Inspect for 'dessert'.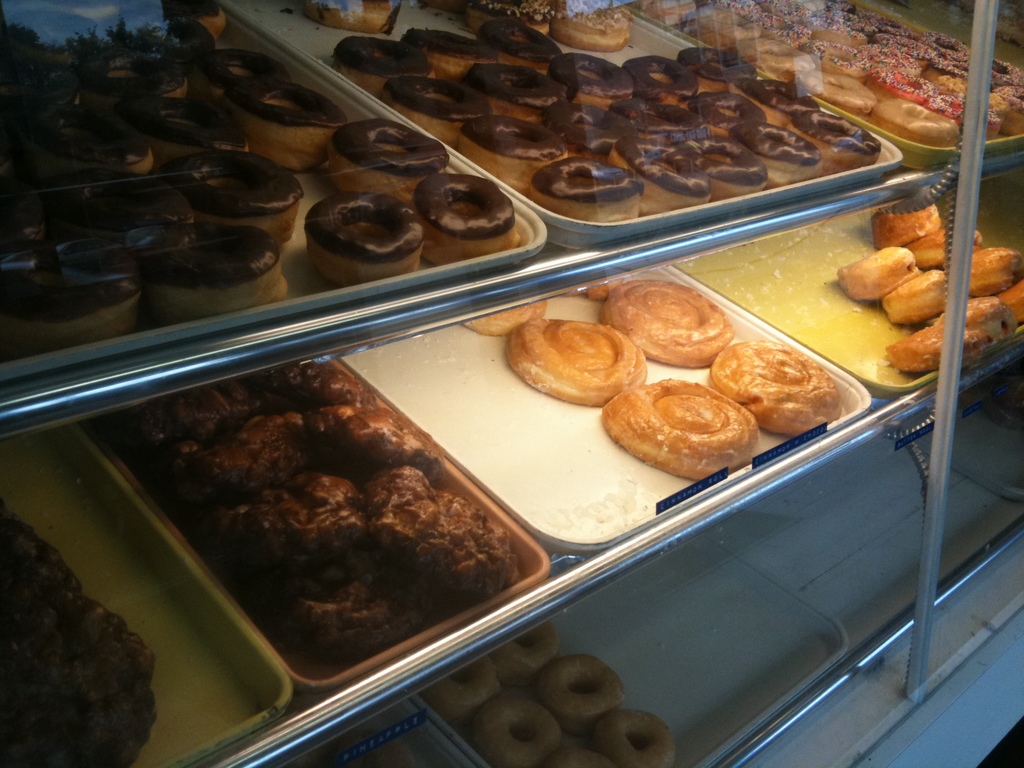
Inspection: 420:167:516:255.
